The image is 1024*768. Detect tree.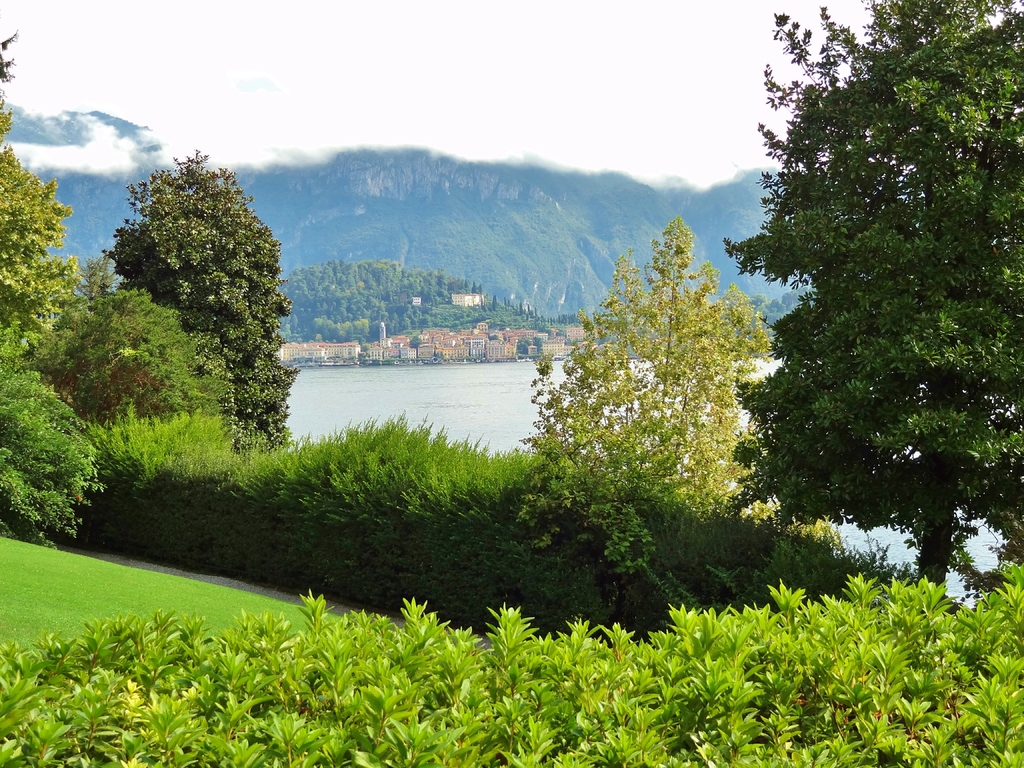
Detection: box(283, 255, 568, 352).
